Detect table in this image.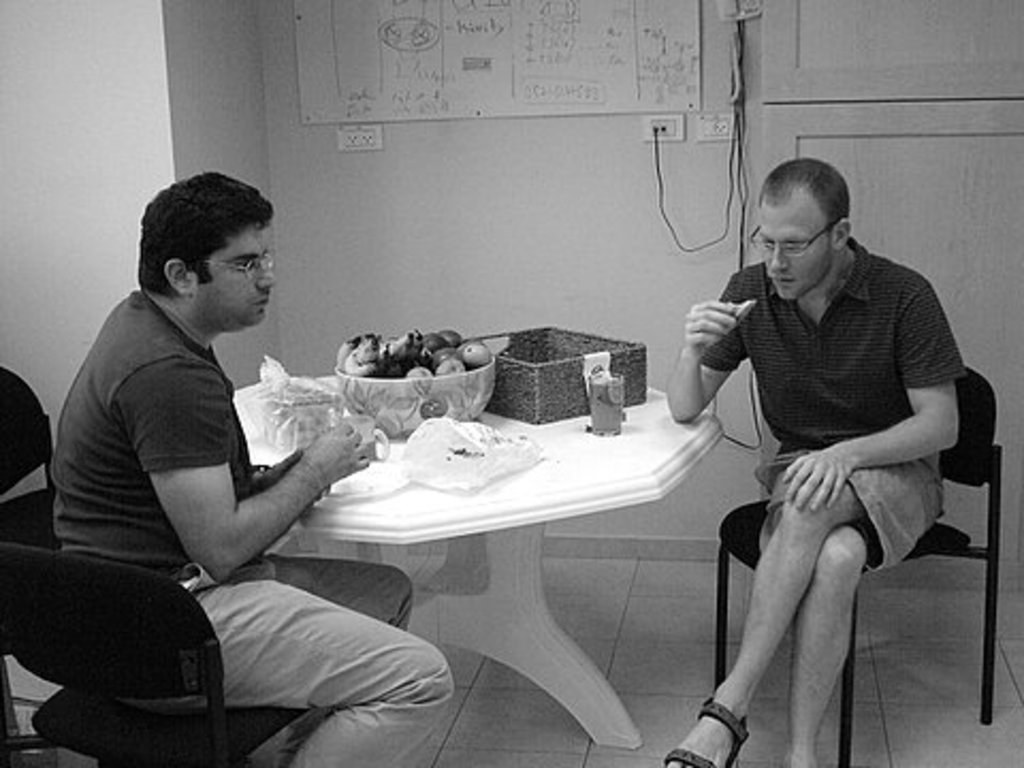
Detection: <region>241, 322, 732, 740</region>.
